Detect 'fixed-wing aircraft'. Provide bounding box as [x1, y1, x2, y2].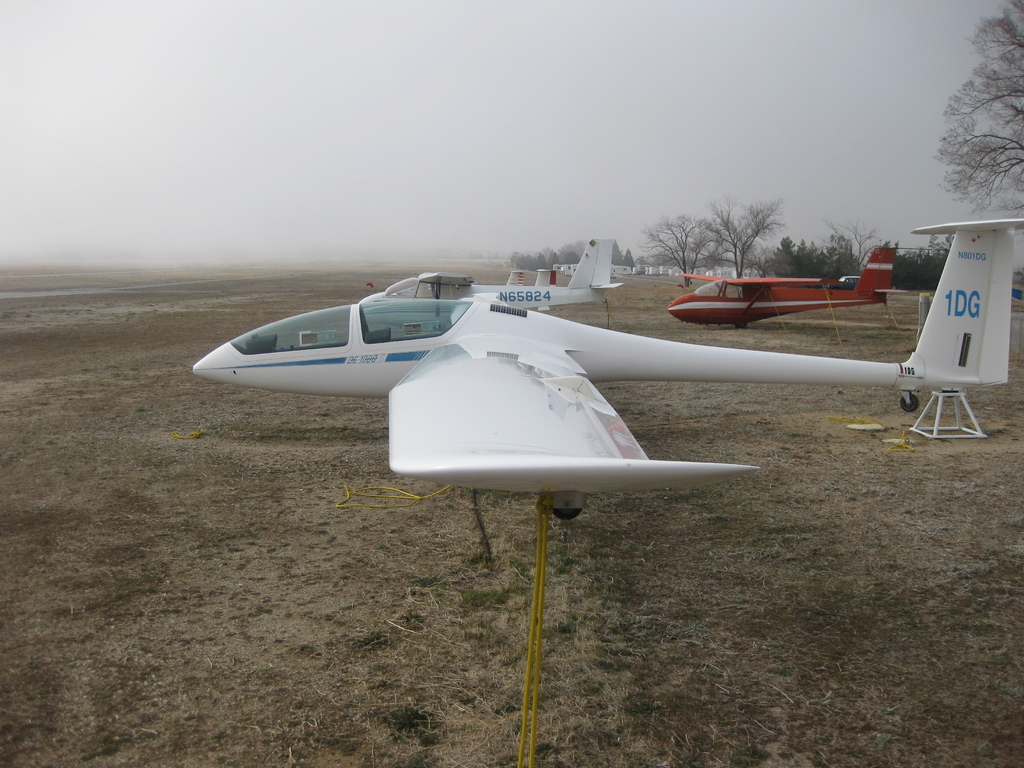
[500, 268, 523, 287].
